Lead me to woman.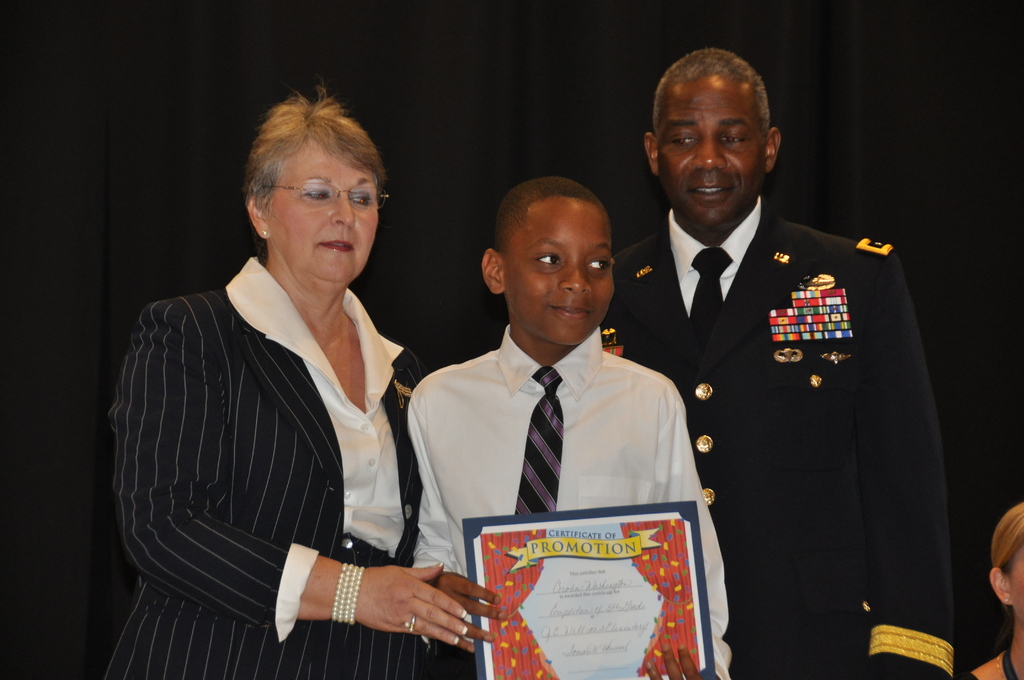
Lead to (113, 108, 447, 676).
